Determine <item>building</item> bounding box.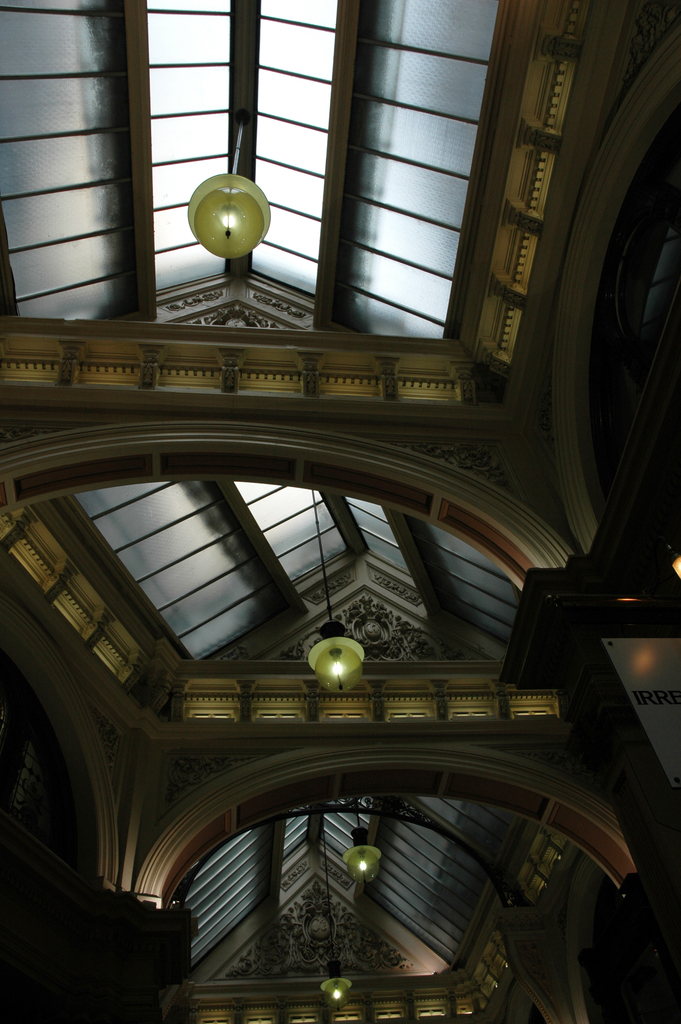
Determined: l=0, t=0, r=680, b=1023.
